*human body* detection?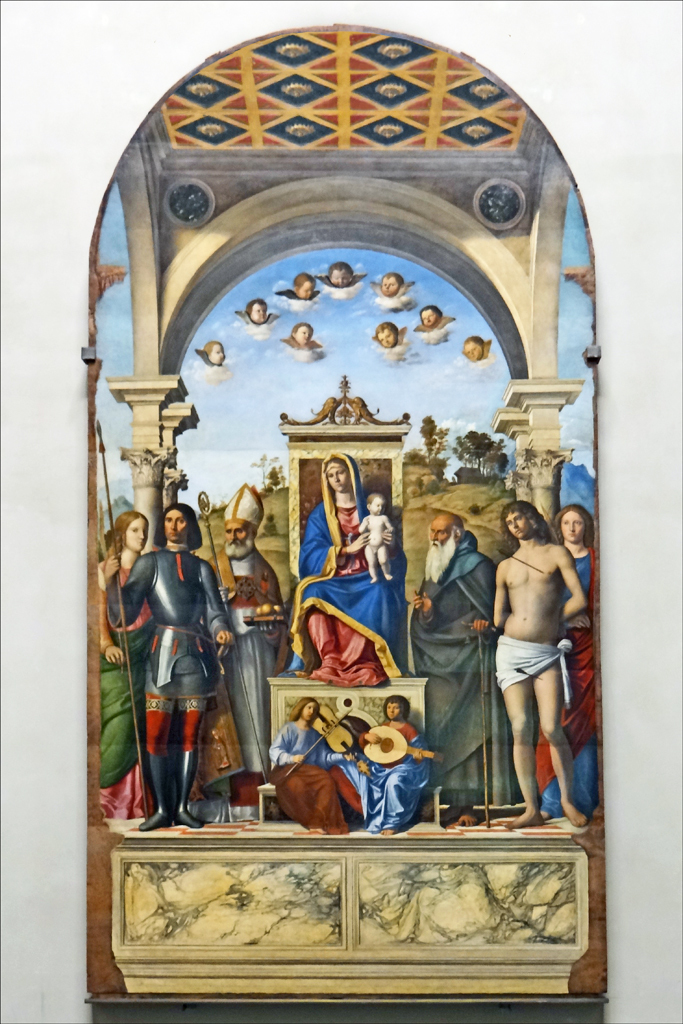
205,549,288,815
